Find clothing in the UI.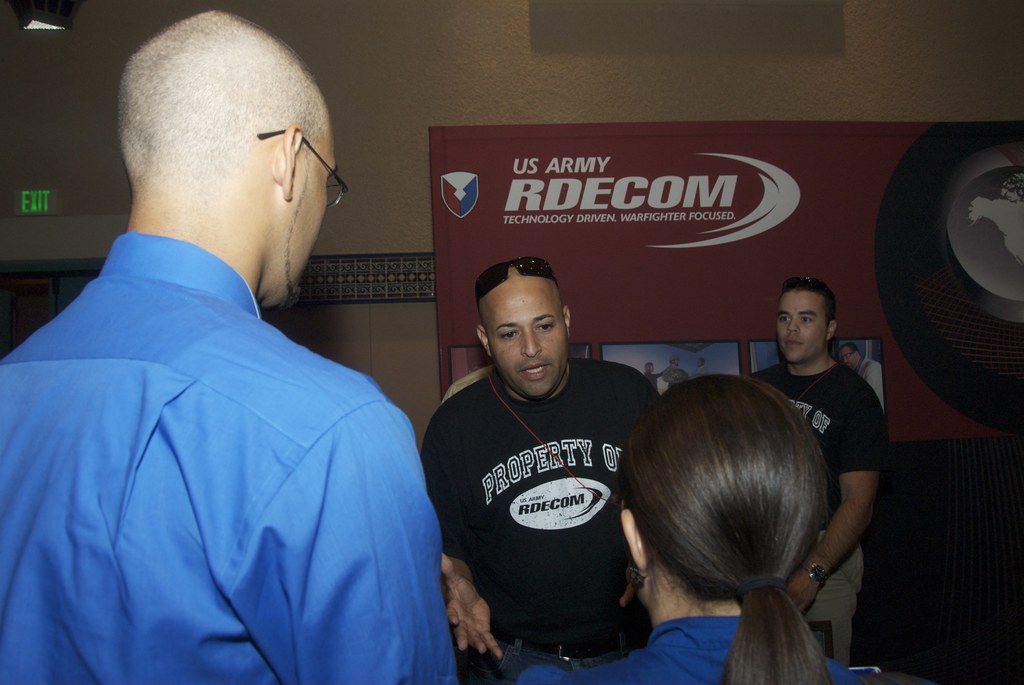
UI element at (x1=0, y1=236, x2=456, y2=684).
